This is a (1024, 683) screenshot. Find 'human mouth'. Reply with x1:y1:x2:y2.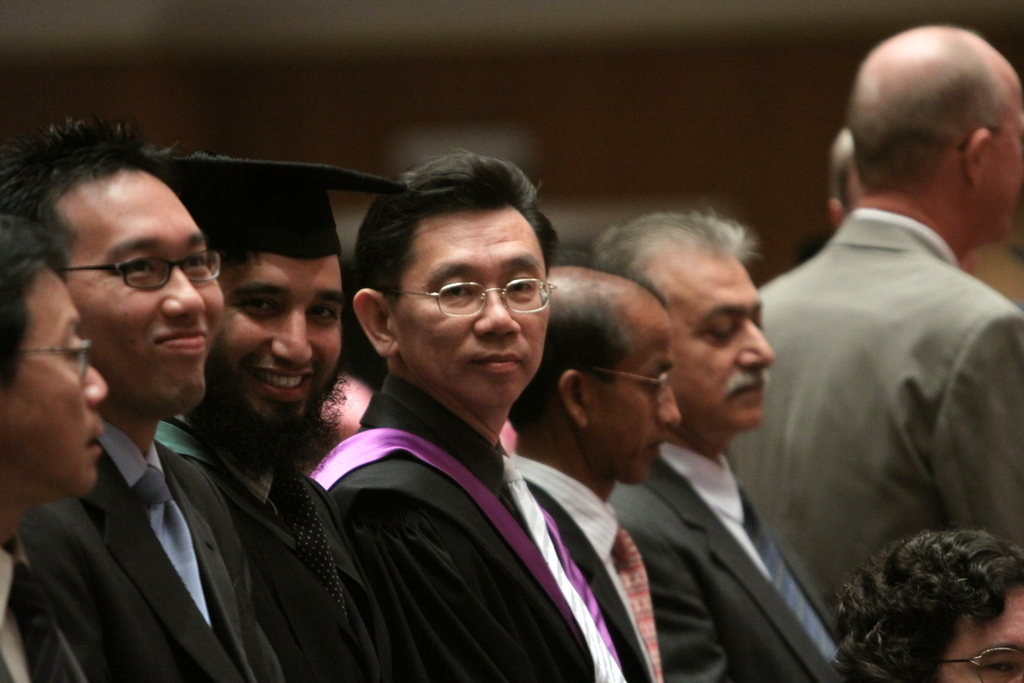
147:321:216:358.
